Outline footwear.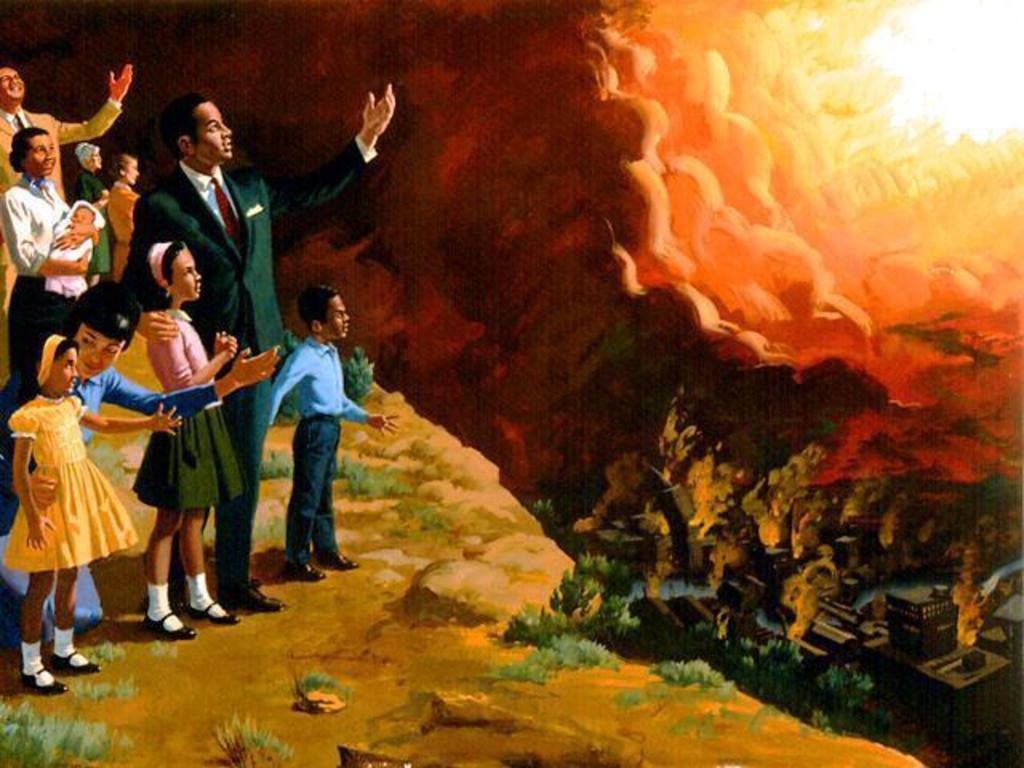
Outline: 48 650 104 677.
